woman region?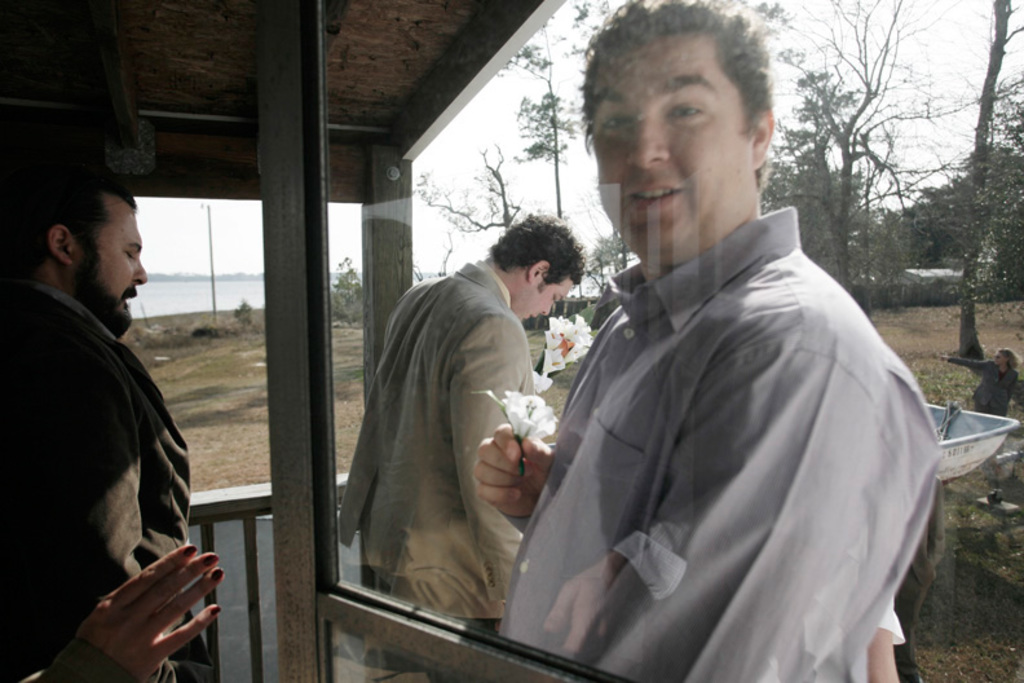
select_region(943, 345, 1023, 417)
